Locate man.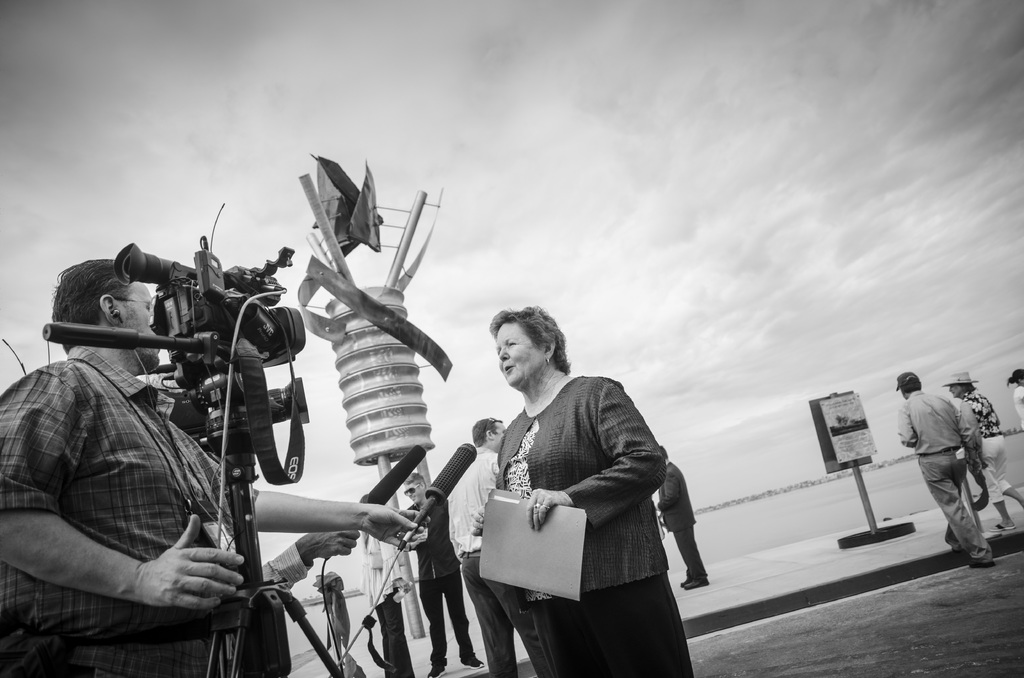
Bounding box: (401, 470, 488, 677).
